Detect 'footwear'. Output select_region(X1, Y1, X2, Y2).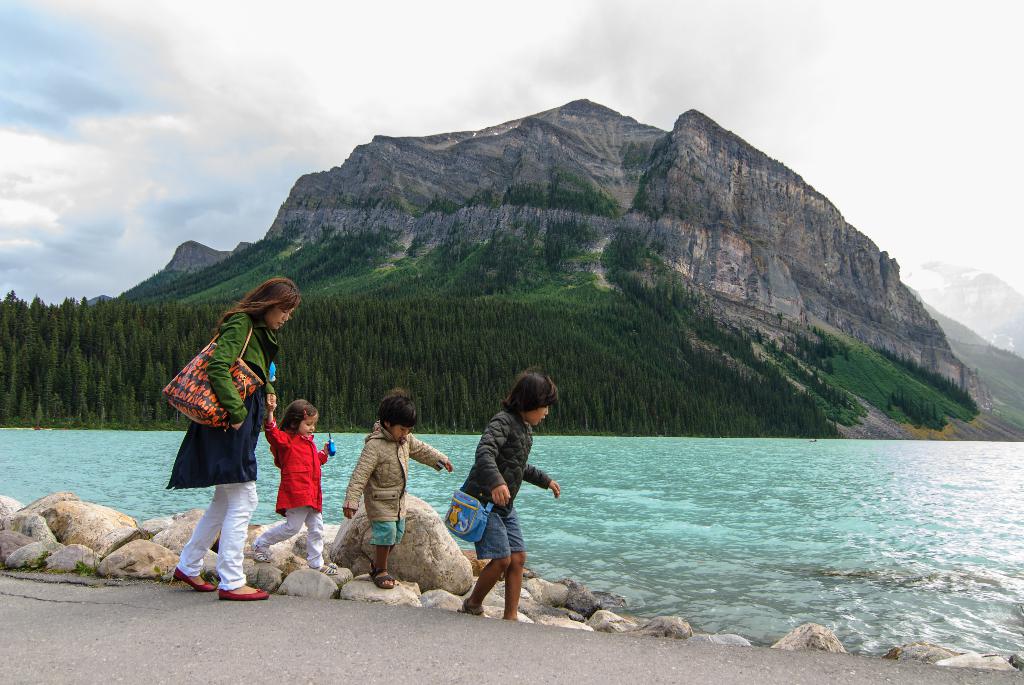
select_region(458, 602, 486, 617).
